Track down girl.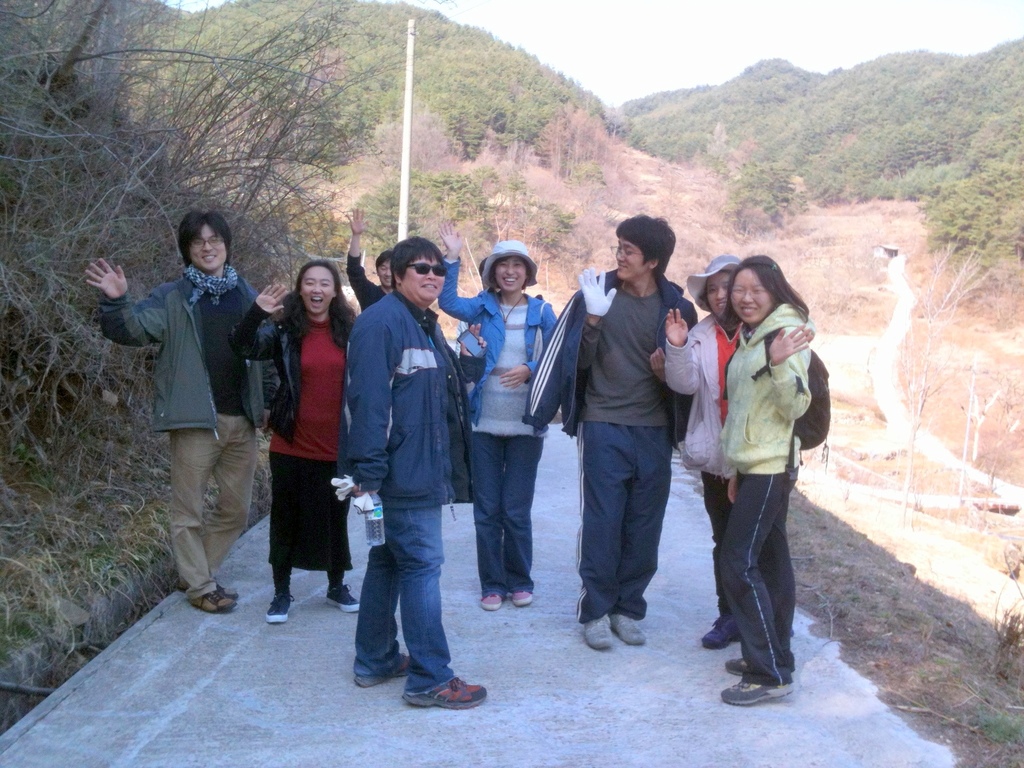
Tracked to BBox(666, 252, 746, 646).
